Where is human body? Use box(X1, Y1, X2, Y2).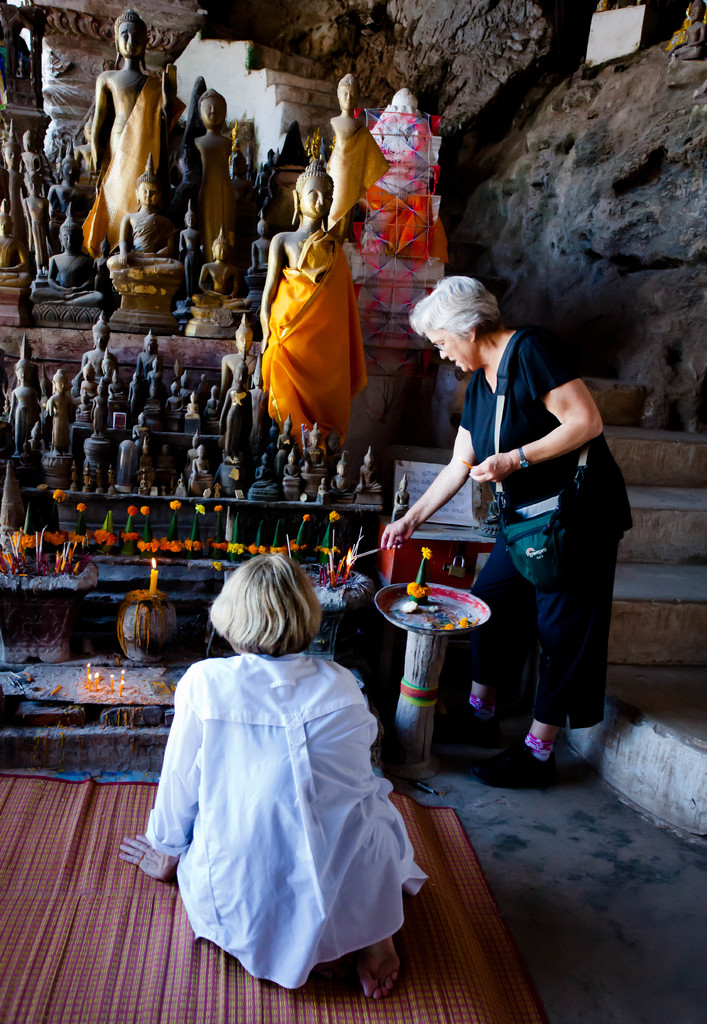
box(202, 381, 218, 440).
